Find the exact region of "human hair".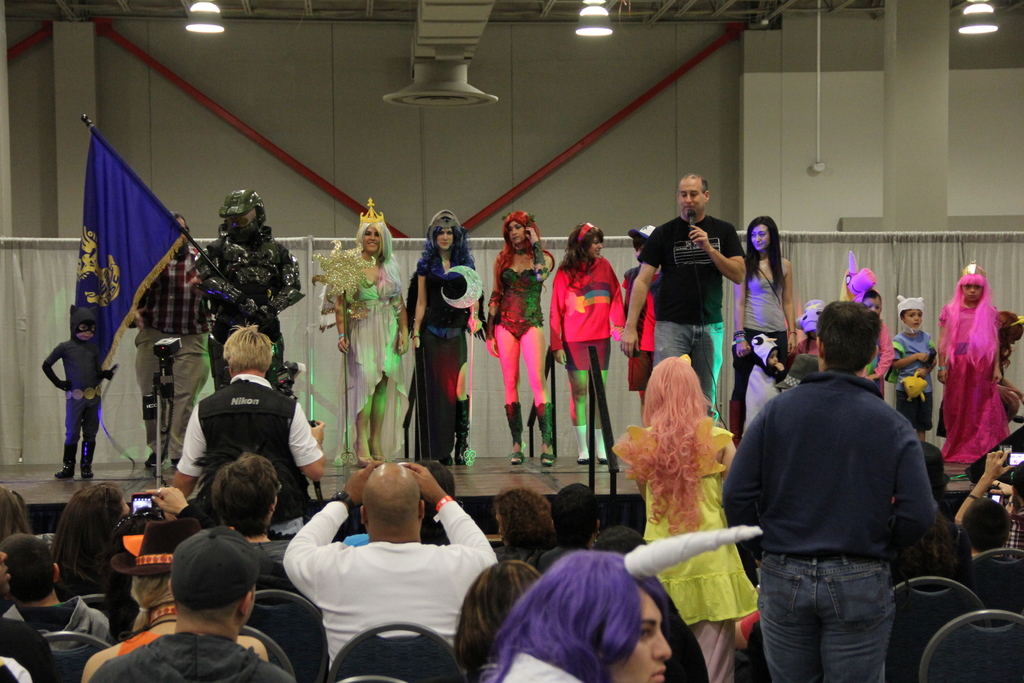
Exact region: {"left": 495, "top": 483, "right": 552, "bottom": 568}.
